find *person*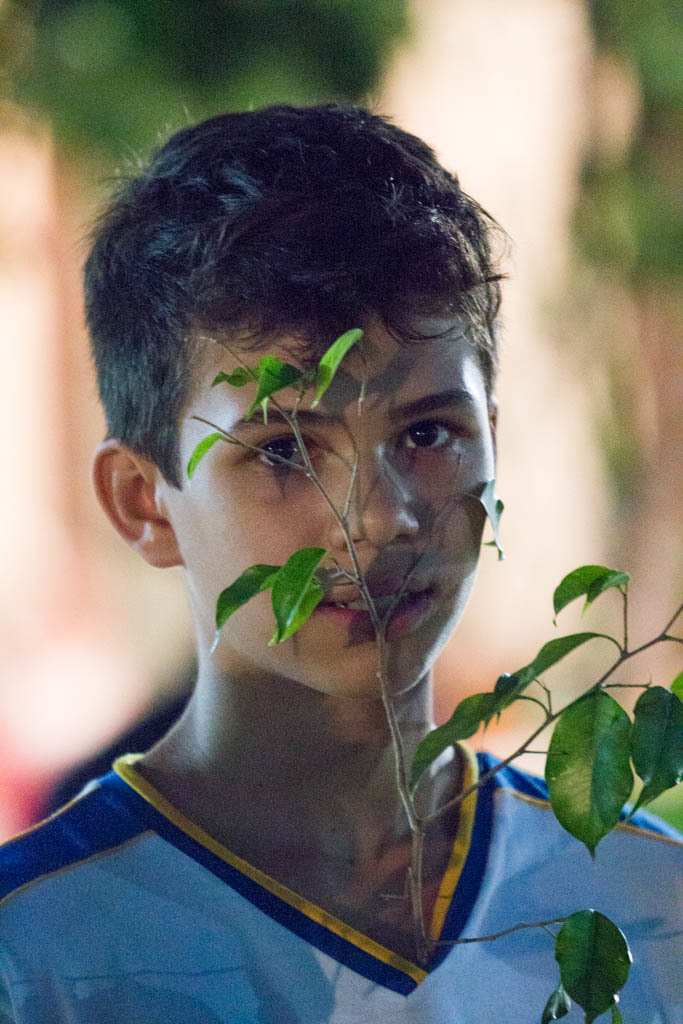
{"x1": 0, "y1": 101, "x2": 682, "y2": 1023}
